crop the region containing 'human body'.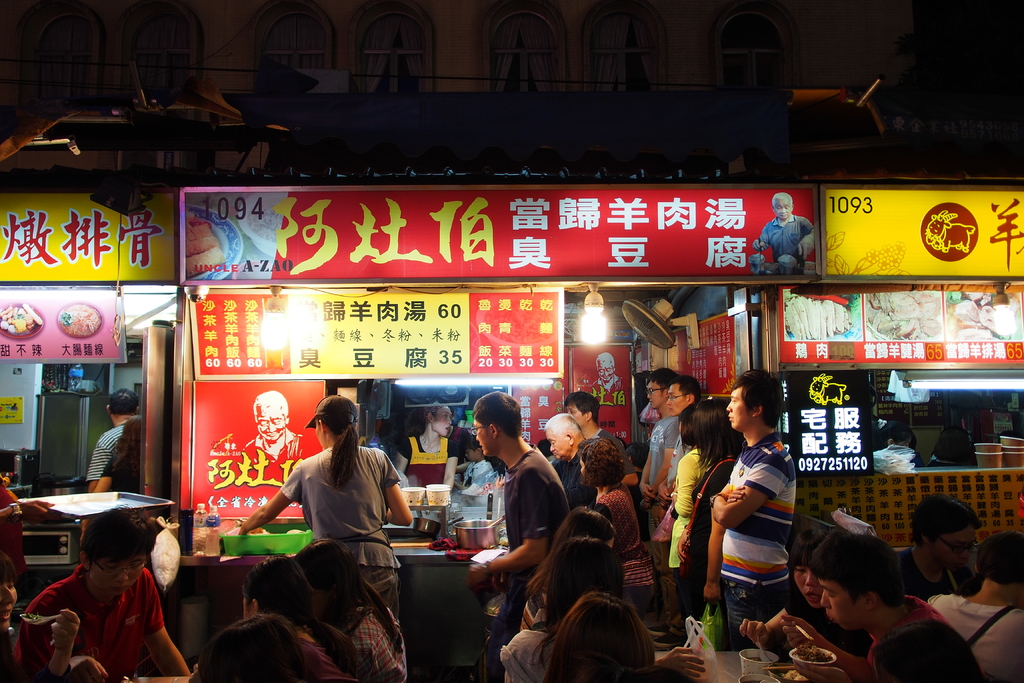
Crop region: [left=931, top=454, right=961, bottom=467].
